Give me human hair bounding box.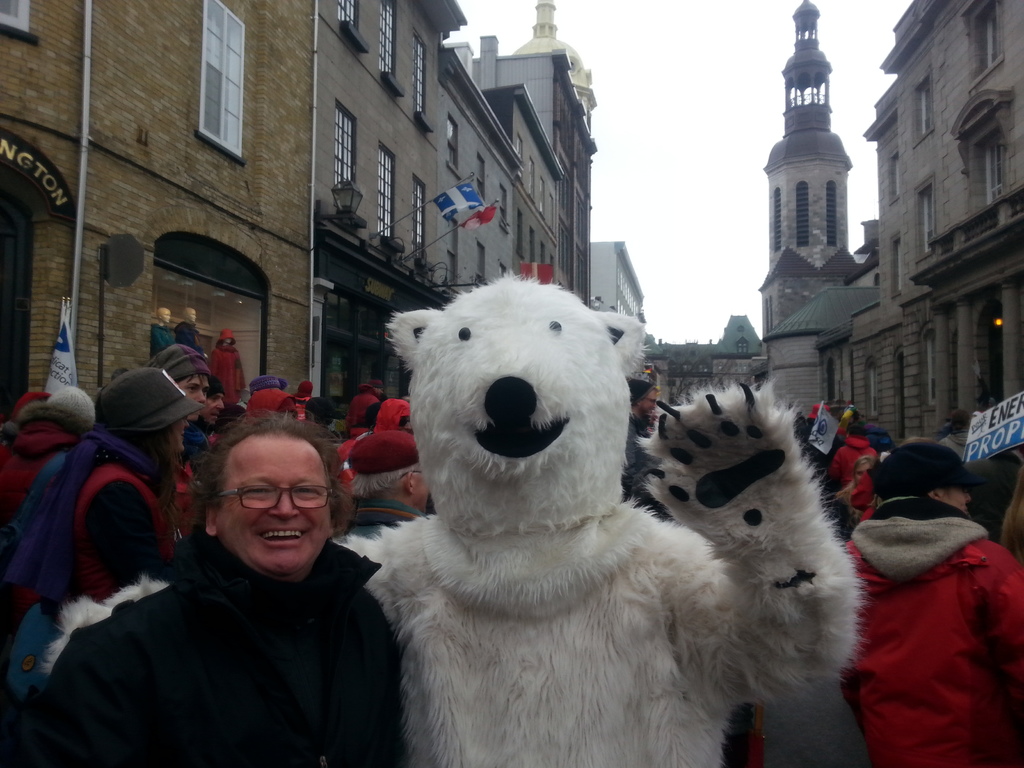
[134,430,166,464].
